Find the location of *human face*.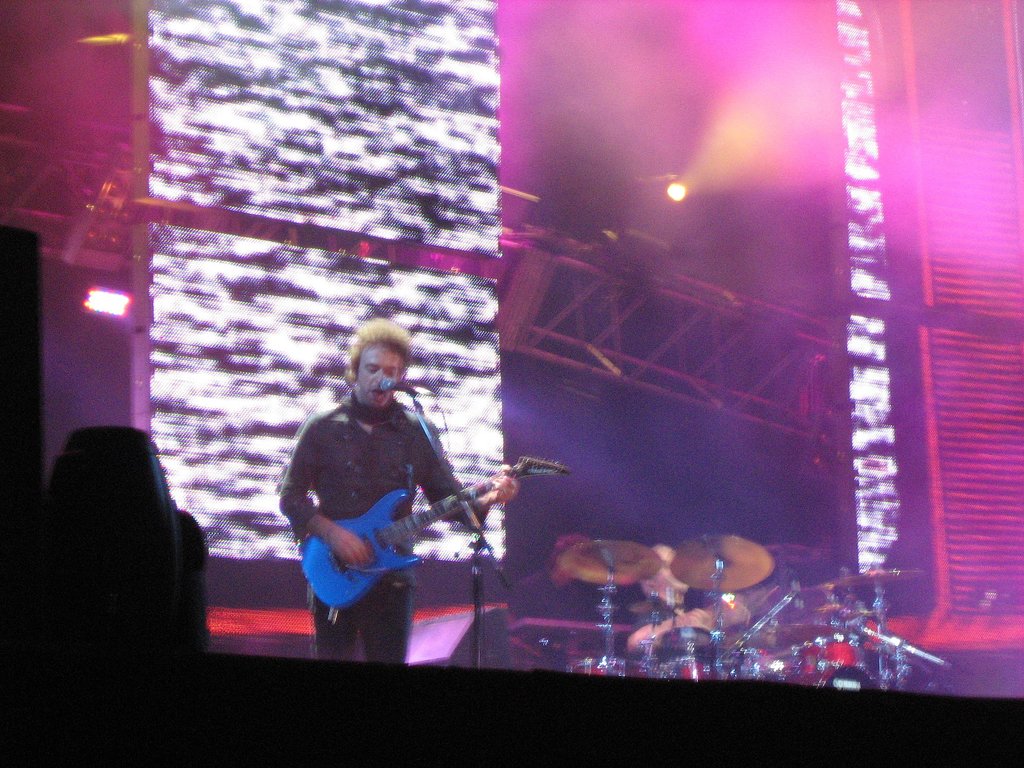
Location: BBox(359, 345, 404, 412).
